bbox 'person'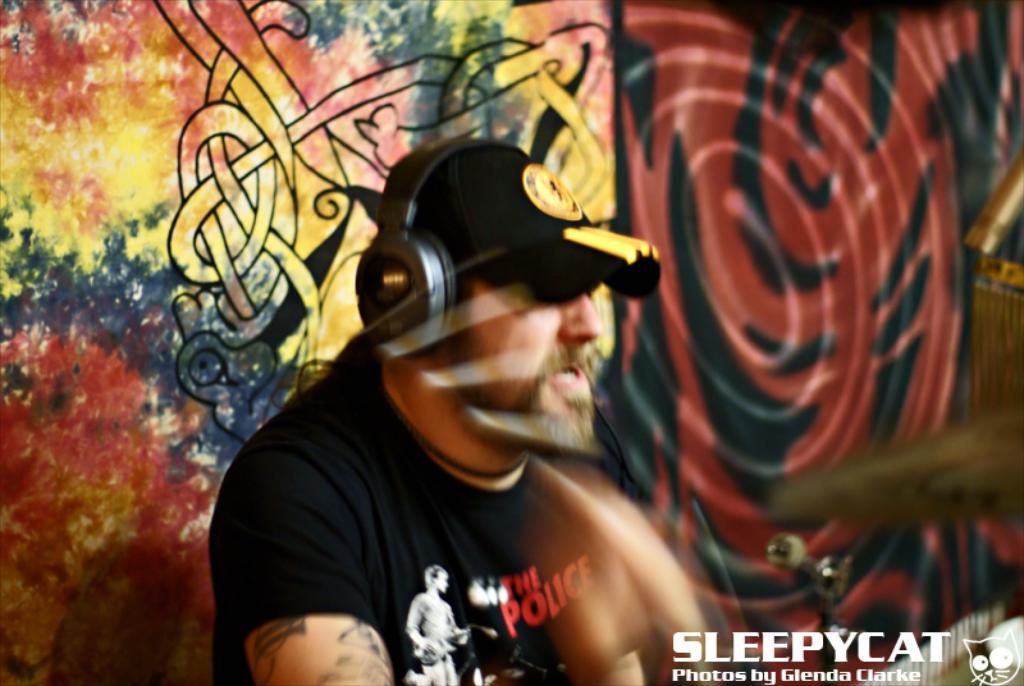
bbox(259, 100, 778, 676)
